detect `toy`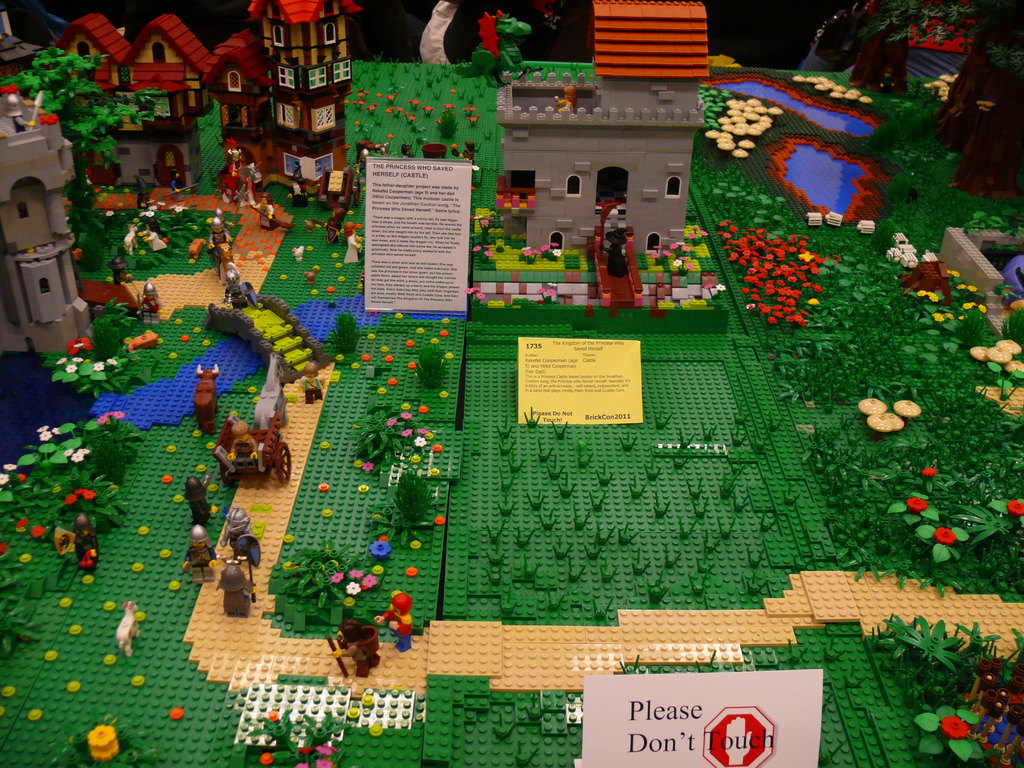
369, 588, 419, 647
